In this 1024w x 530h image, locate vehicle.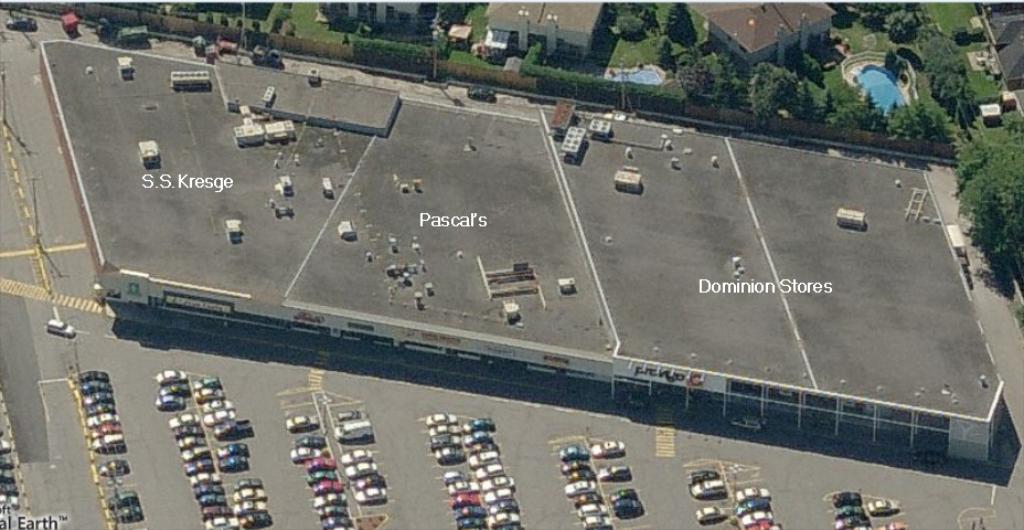
Bounding box: box(279, 415, 323, 431).
